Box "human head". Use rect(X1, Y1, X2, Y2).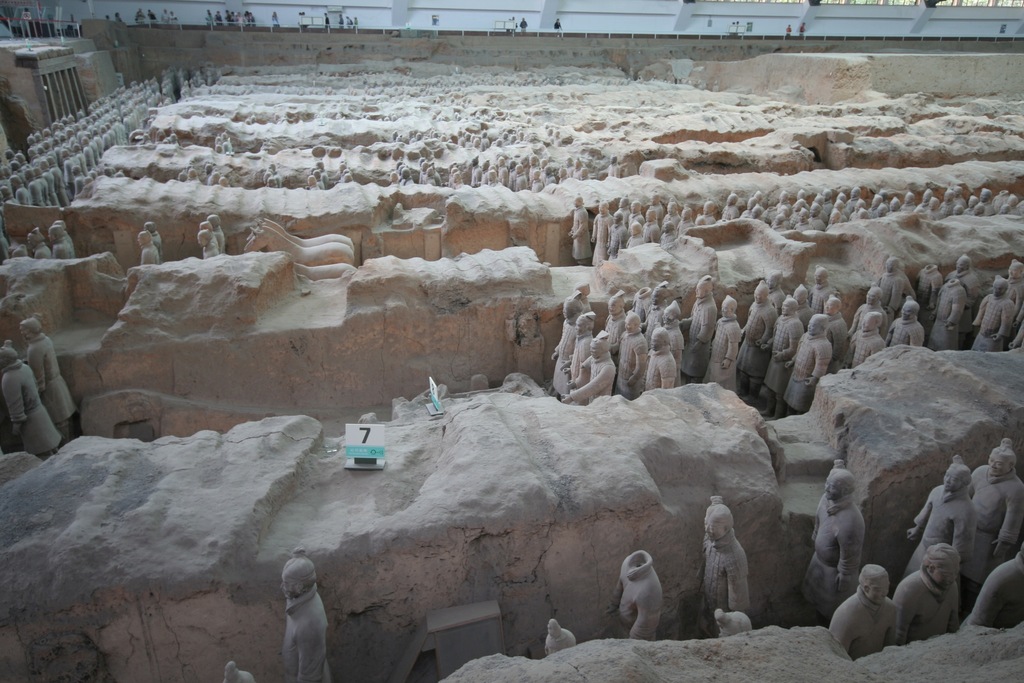
rect(572, 193, 588, 207).
